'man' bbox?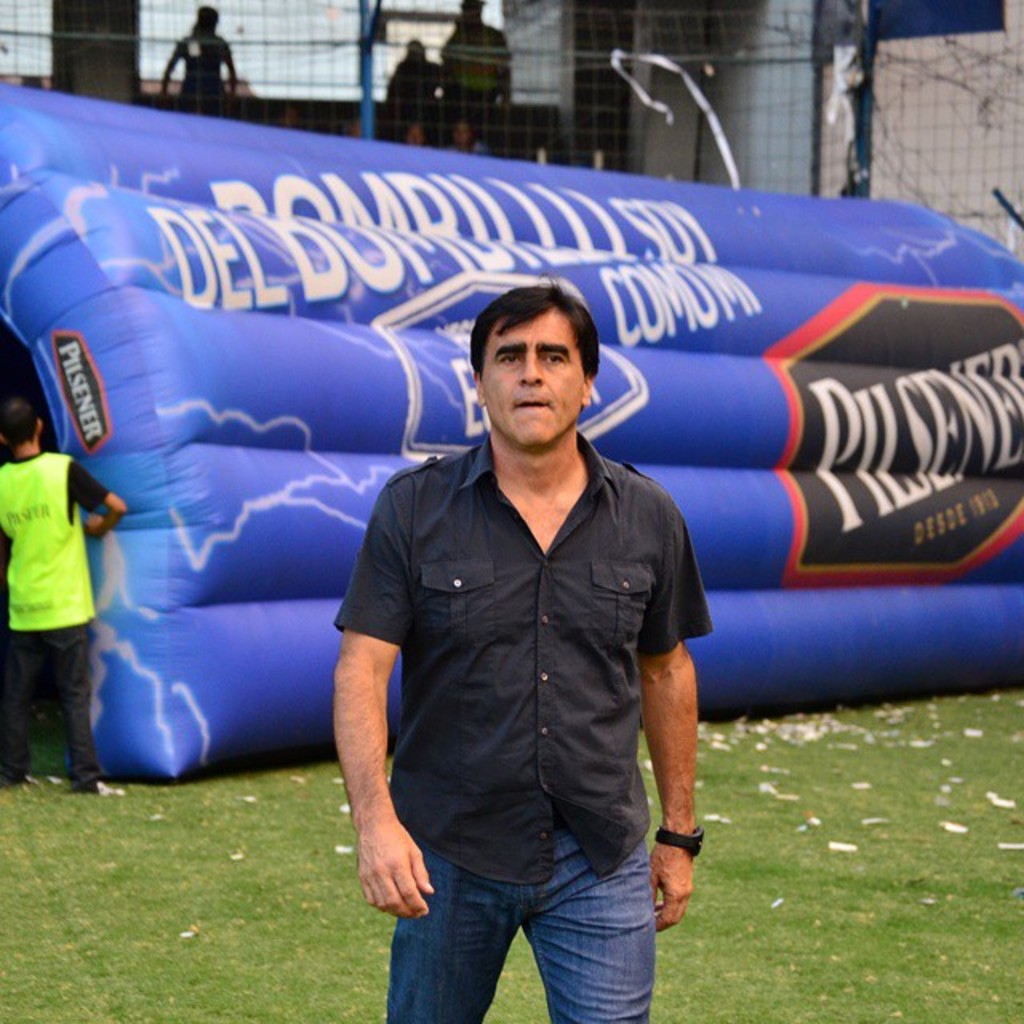
box(0, 395, 131, 803)
